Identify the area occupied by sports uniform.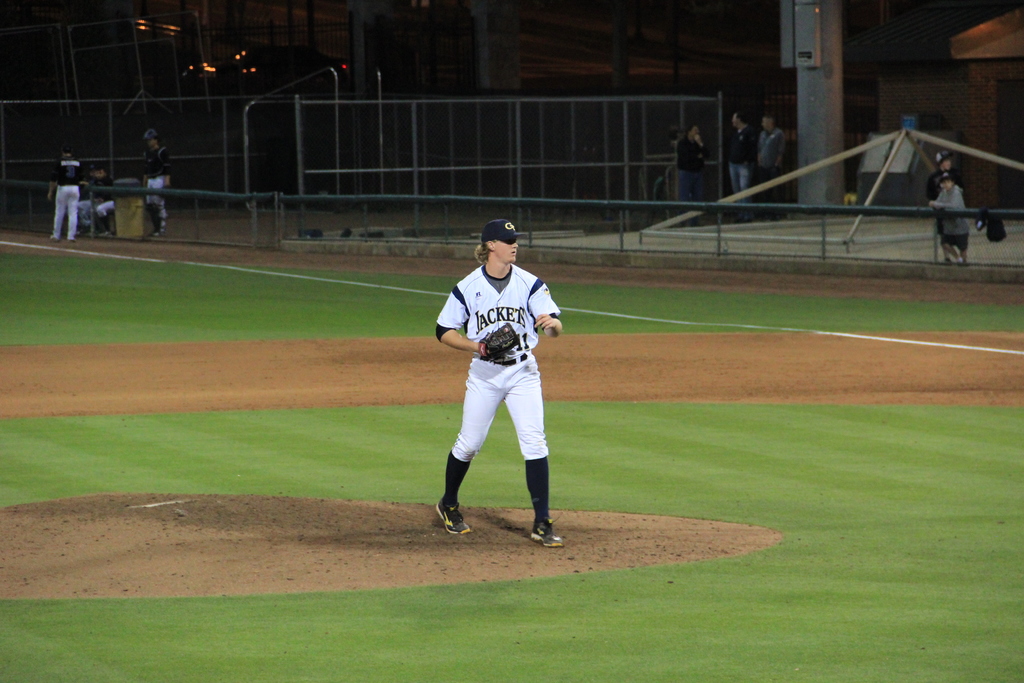
Area: (x1=51, y1=147, x2=84, y2=242).
